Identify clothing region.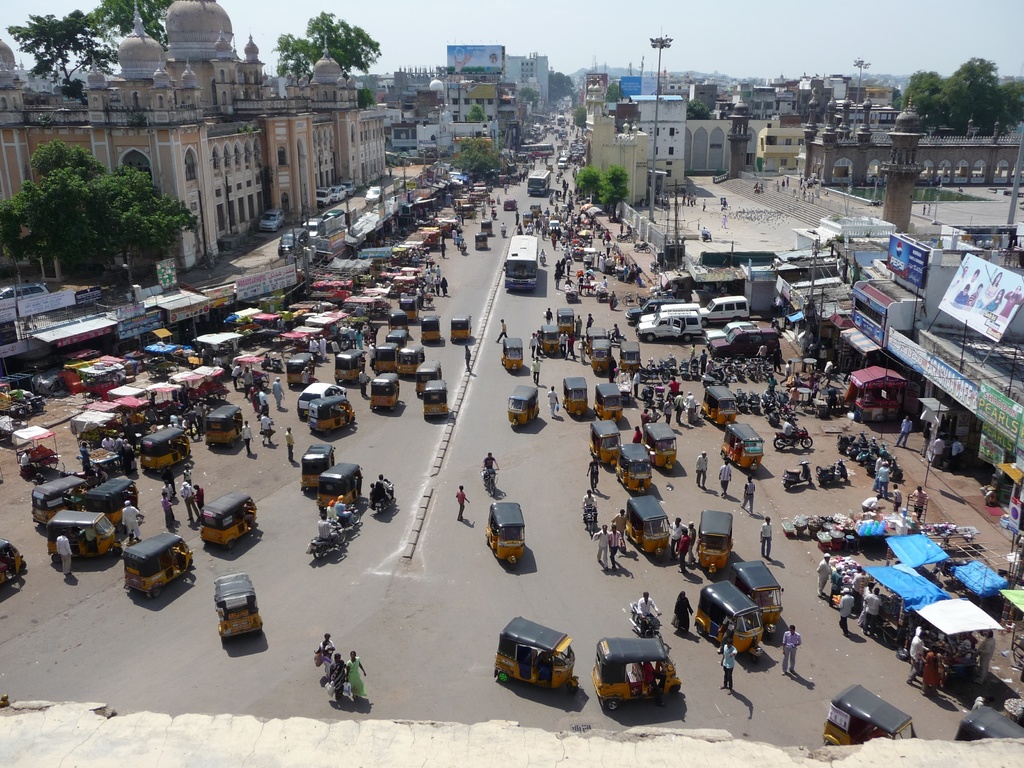
Region: rect(453, 228, 461, 241).
